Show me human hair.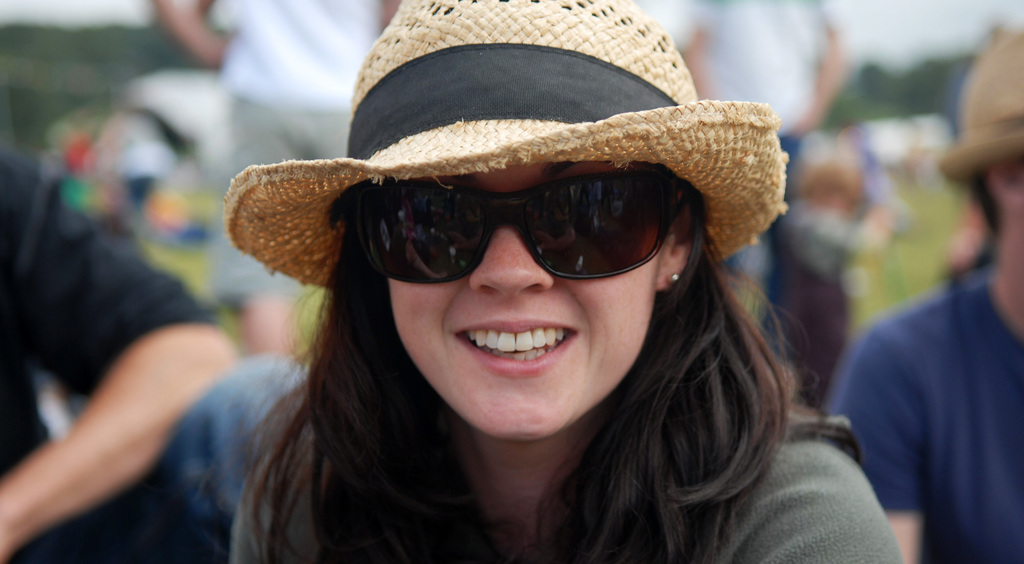
human hair is here: bbox=[971, 159, 1000, 242].
